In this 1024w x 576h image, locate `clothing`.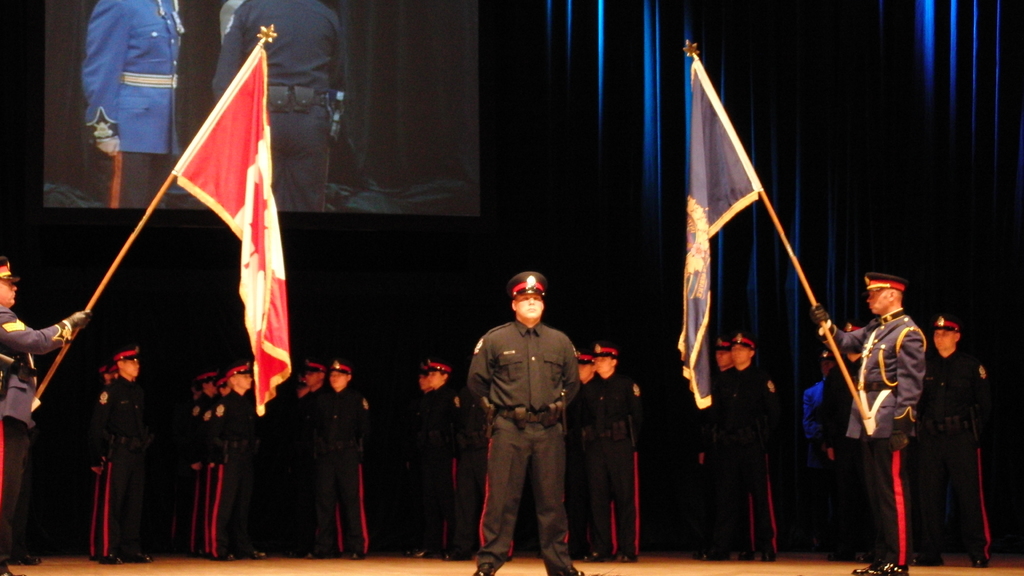
Bounding box: 212, 1, 342, 215.
